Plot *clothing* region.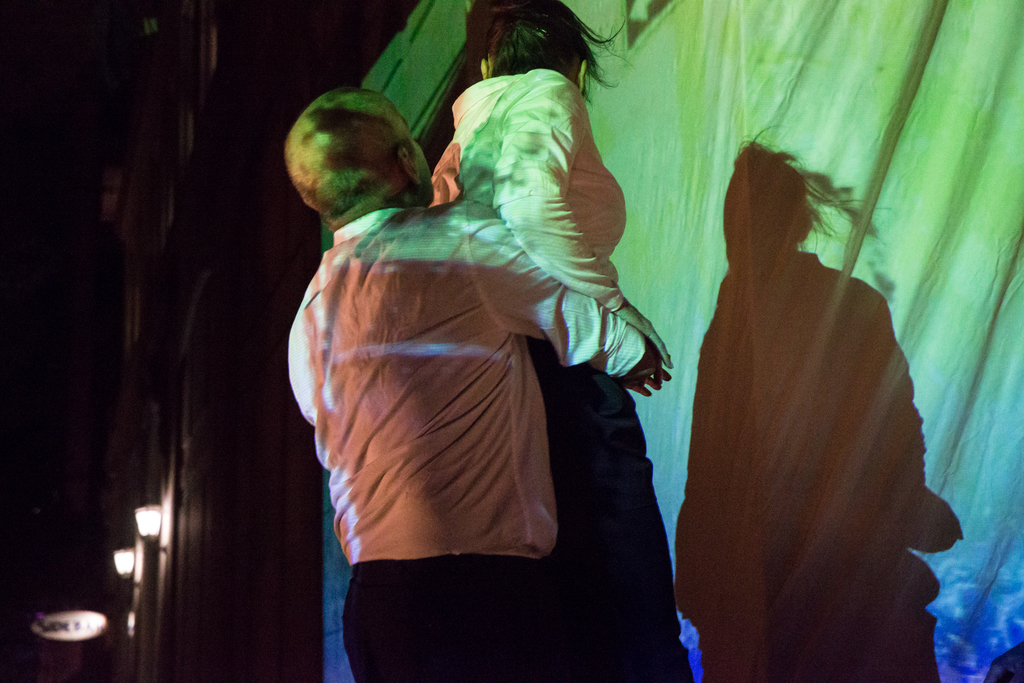
Plotted at box(433, 67, 696, 682).
